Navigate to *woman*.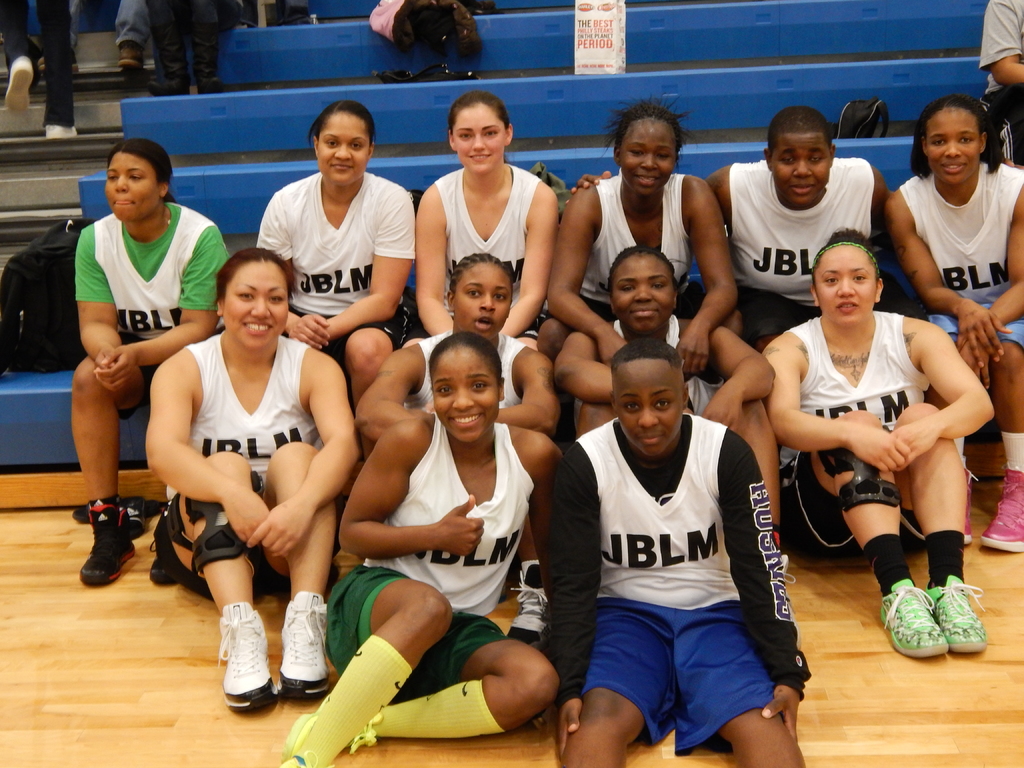
Navigation target: left=145, top=253, right=372, bottom=717.
